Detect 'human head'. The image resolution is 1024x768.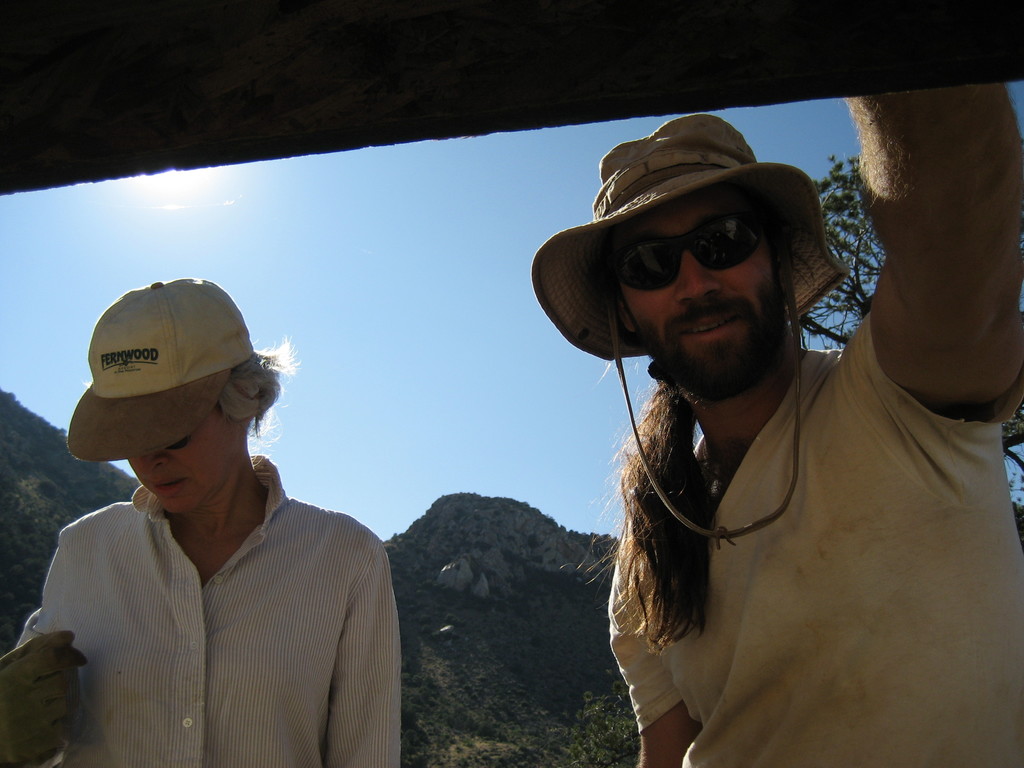
<box>89,281,253,518</box>.
